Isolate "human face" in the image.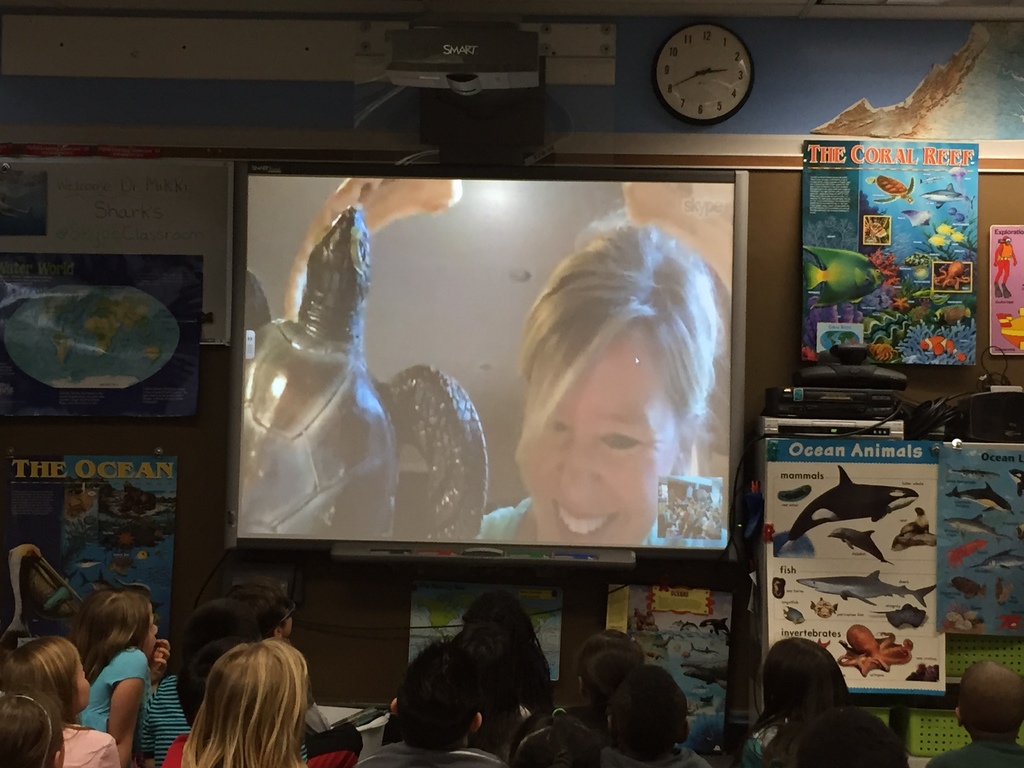
Isolated region: [x1=81, y1=648, x2=95, y2=708].
